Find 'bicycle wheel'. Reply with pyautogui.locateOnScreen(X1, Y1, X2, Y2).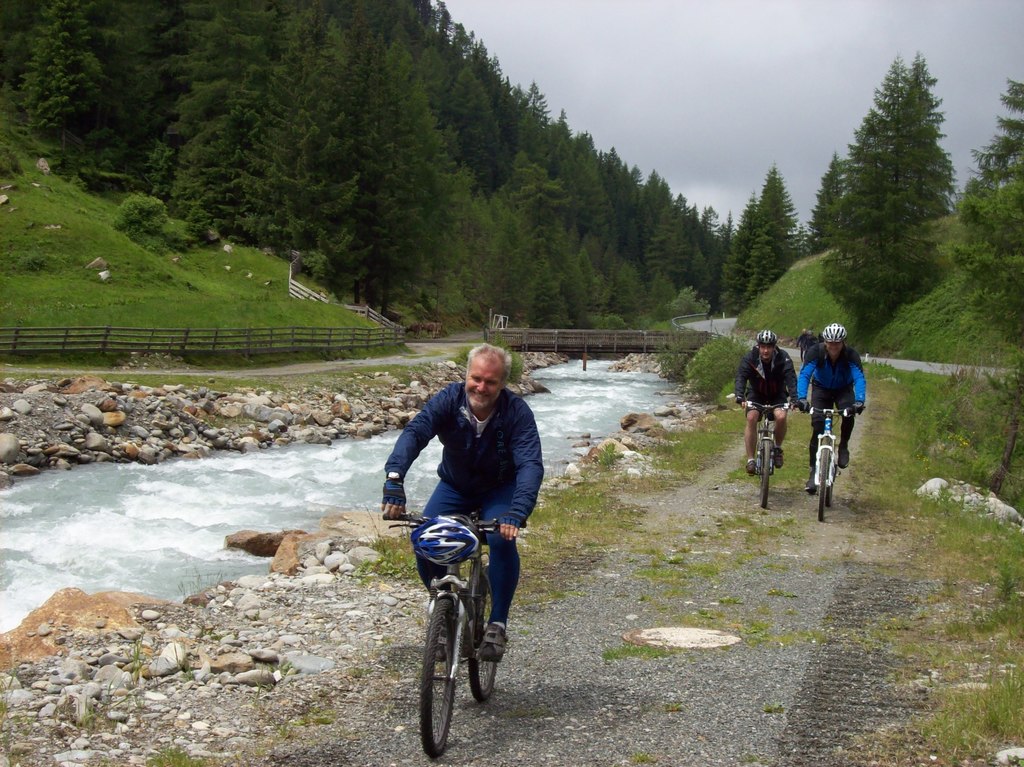
pyautogui.locateOnScreen(760, 439, 772, 513).
